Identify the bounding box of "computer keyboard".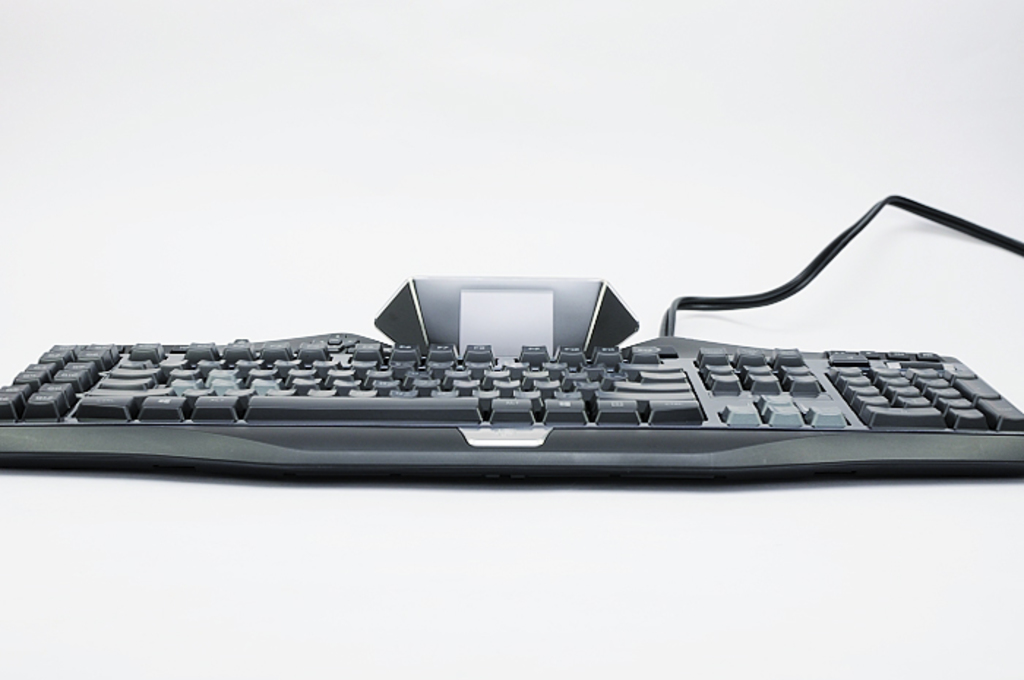
[0,275,1023,480].
